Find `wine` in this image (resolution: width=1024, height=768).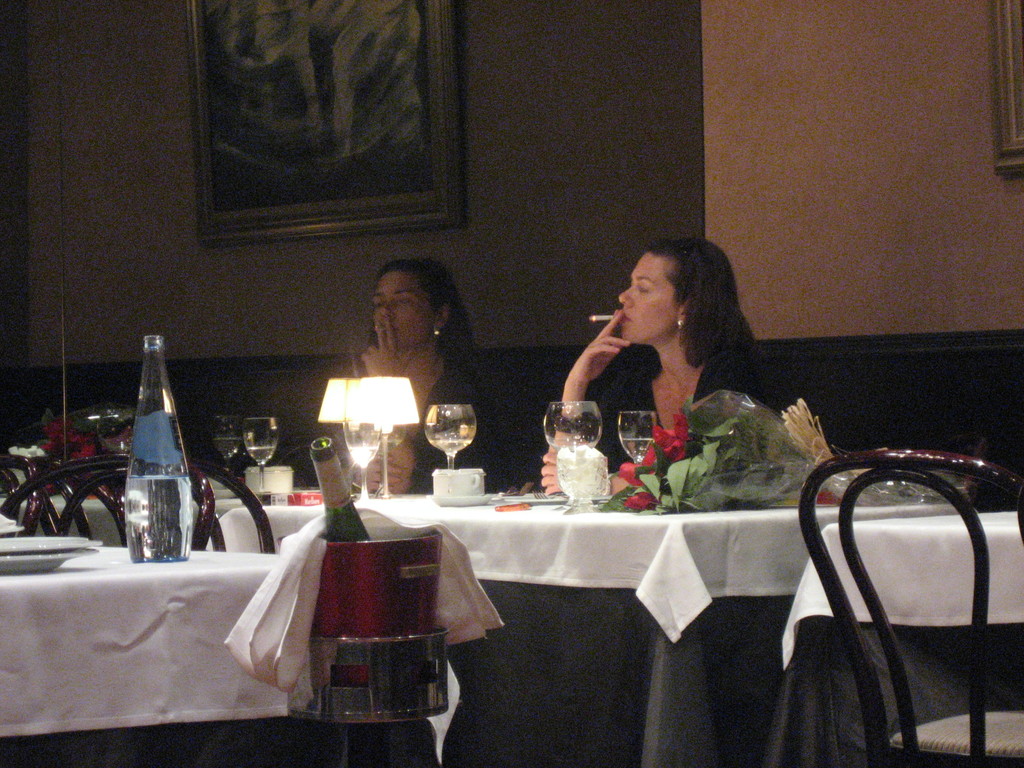
{"x1": 619, "y1": 440, "x2": 655, "y2": 461}.
